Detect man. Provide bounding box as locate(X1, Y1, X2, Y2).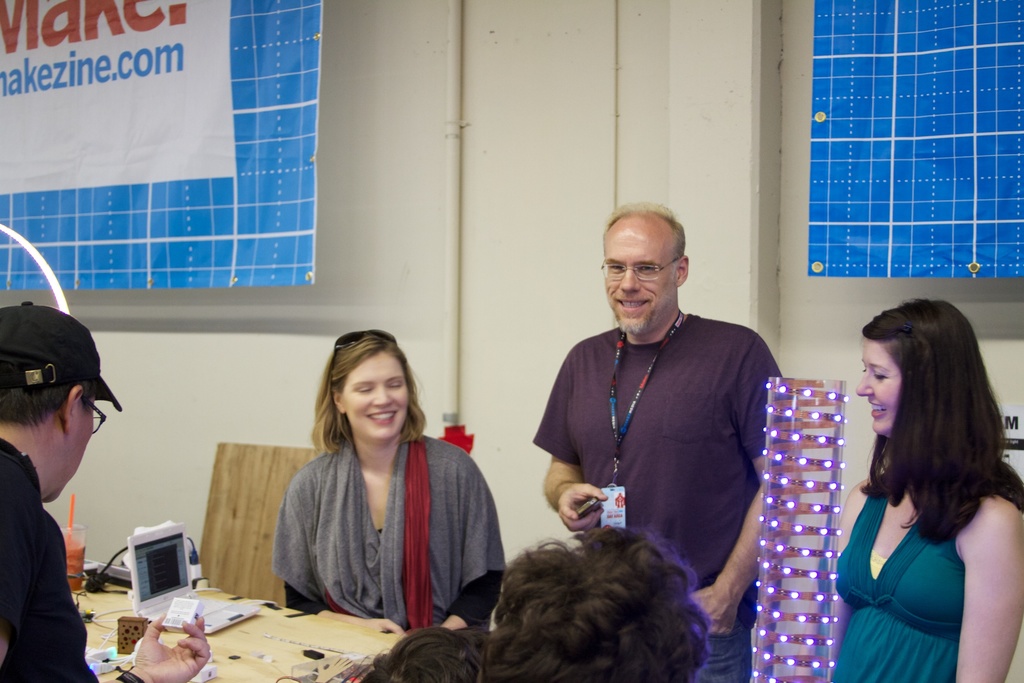
locate(537, 212, 796, 612).
